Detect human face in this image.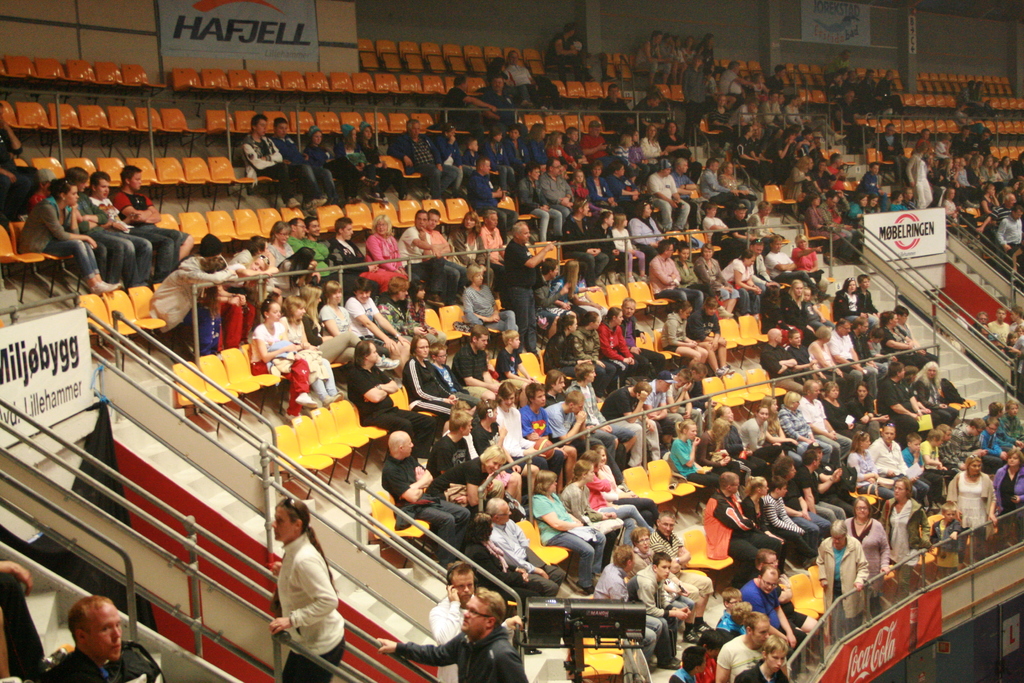
Detection: bbox=[792, 334, 800, 343].
